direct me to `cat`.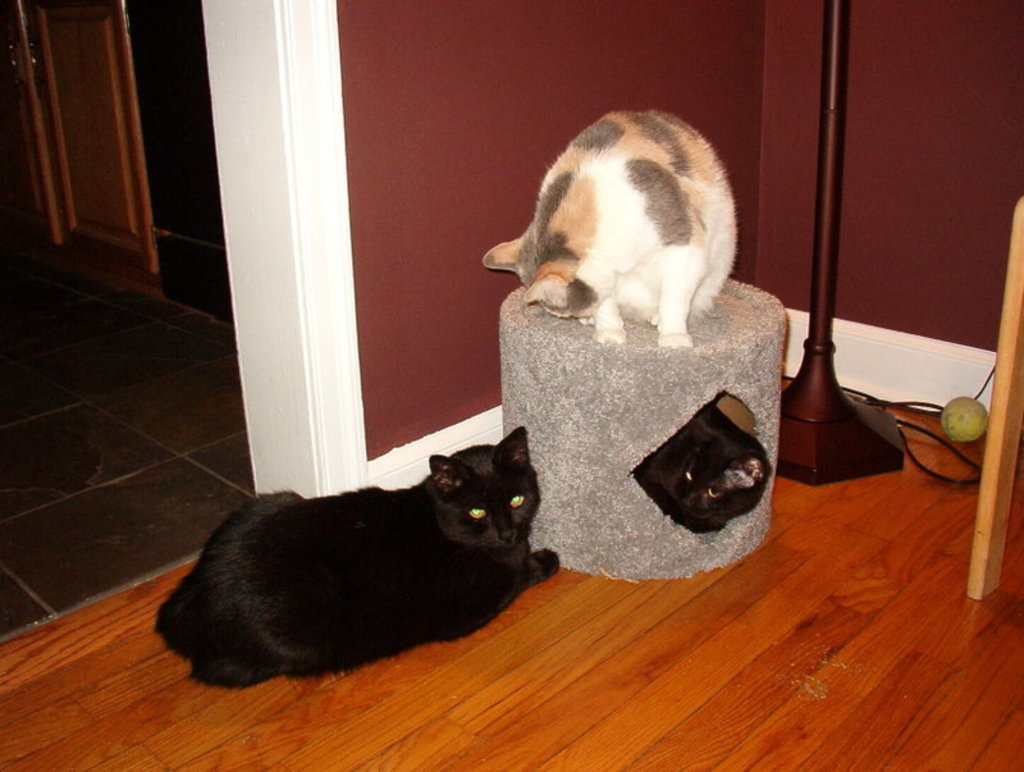
Direction: (left=477, top=109, right=737, bottom=346).
